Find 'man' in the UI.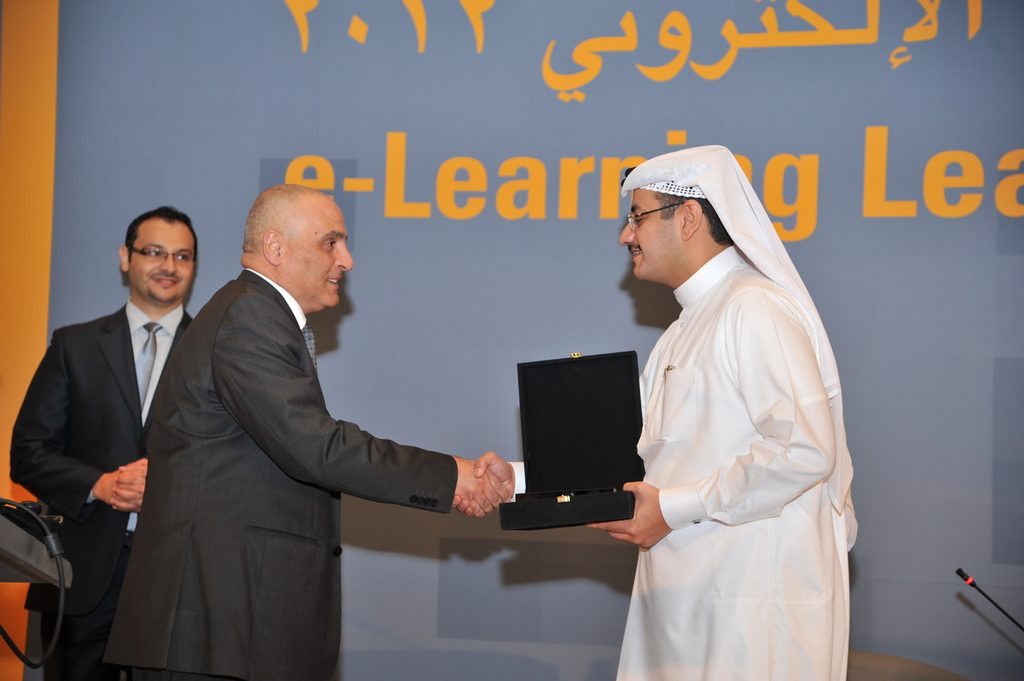
UI element at left=103, top=184, right=511, bottom=680.
